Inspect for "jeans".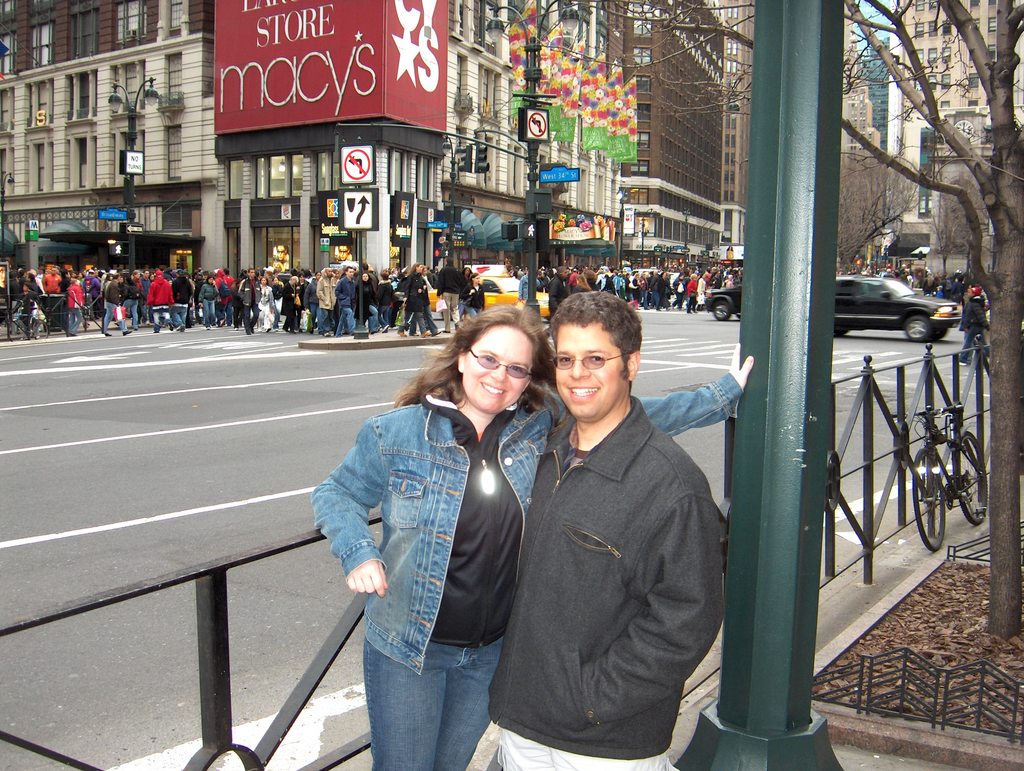
Inspection: <region>219, 303, 236, 329</region>.
